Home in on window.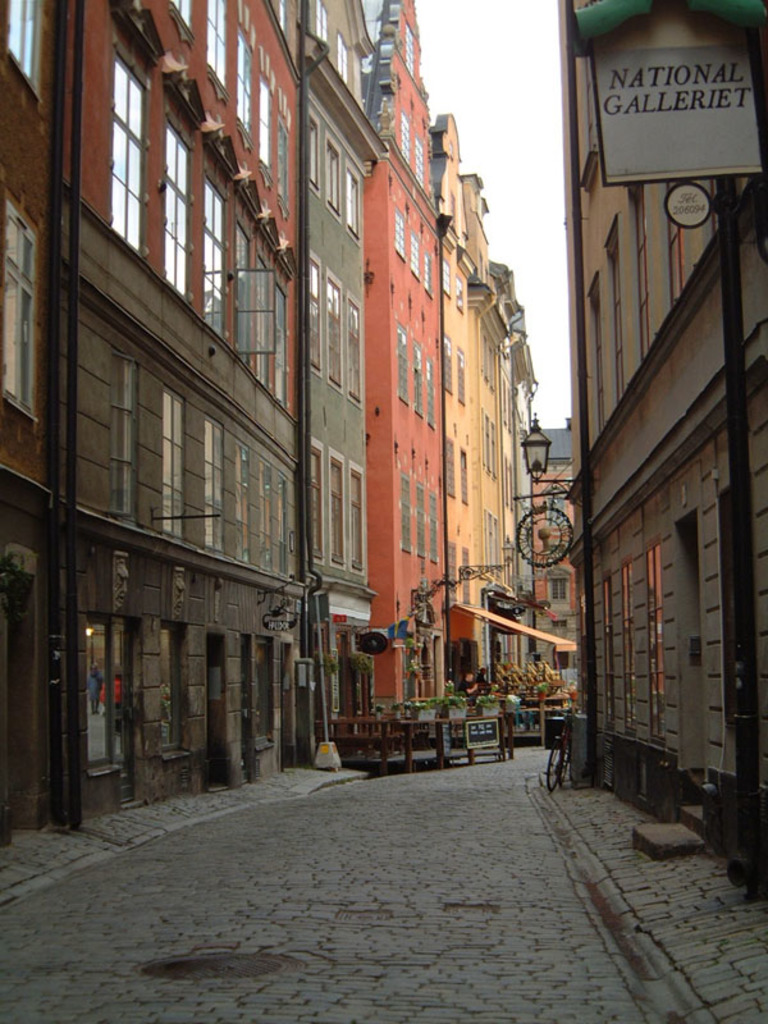
Homed in at l=320, t=438, r=348, b=557.
